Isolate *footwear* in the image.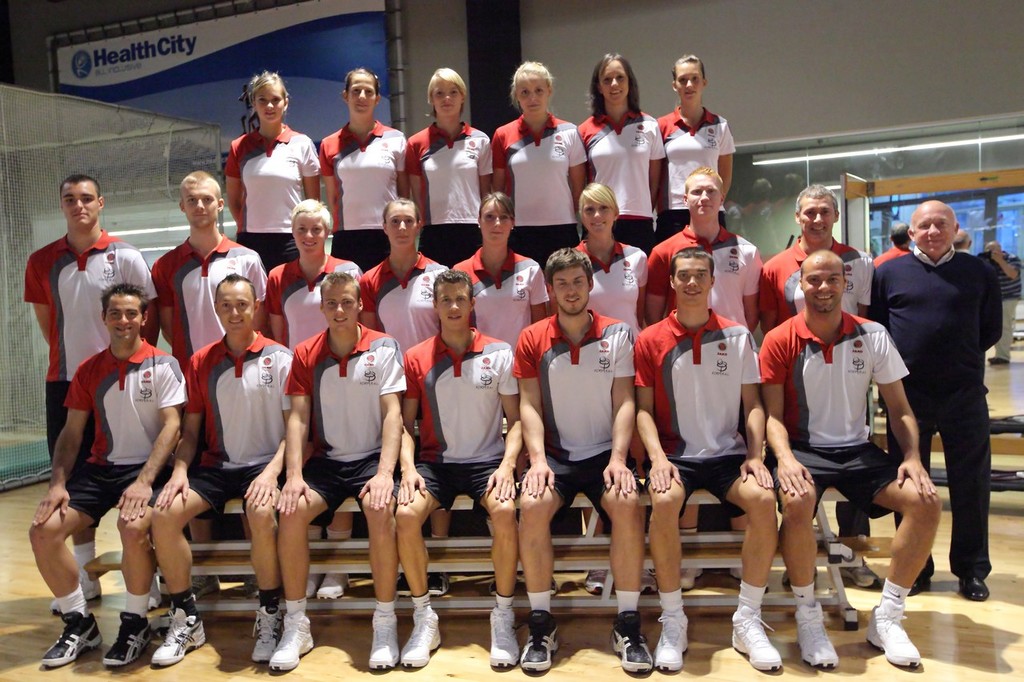
Isolated region: box=[519, 616, 552, 669].
